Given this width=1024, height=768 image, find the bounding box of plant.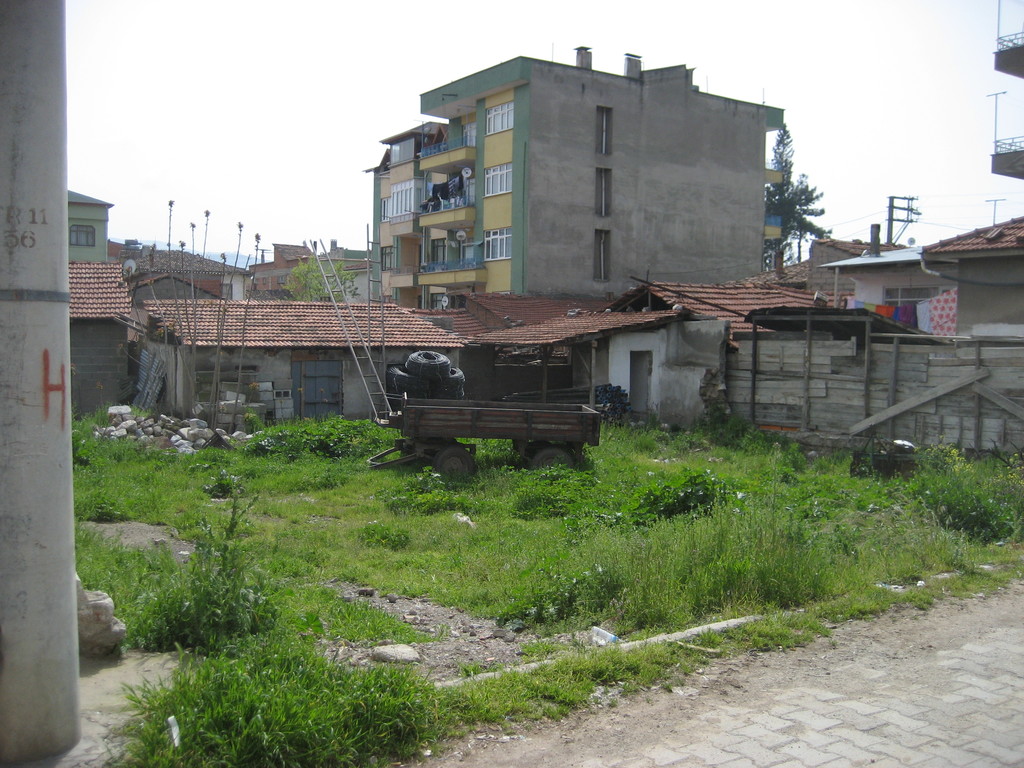
(906,431,1009,554).
